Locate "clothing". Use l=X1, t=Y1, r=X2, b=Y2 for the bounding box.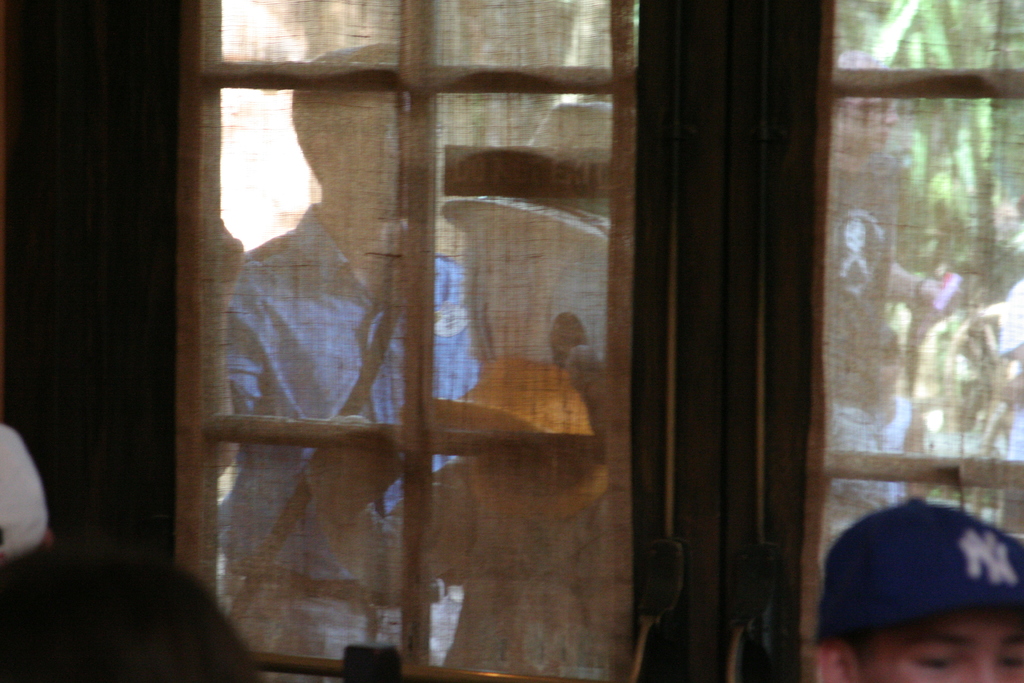
l=800, t=491, r=1023, b=663.
